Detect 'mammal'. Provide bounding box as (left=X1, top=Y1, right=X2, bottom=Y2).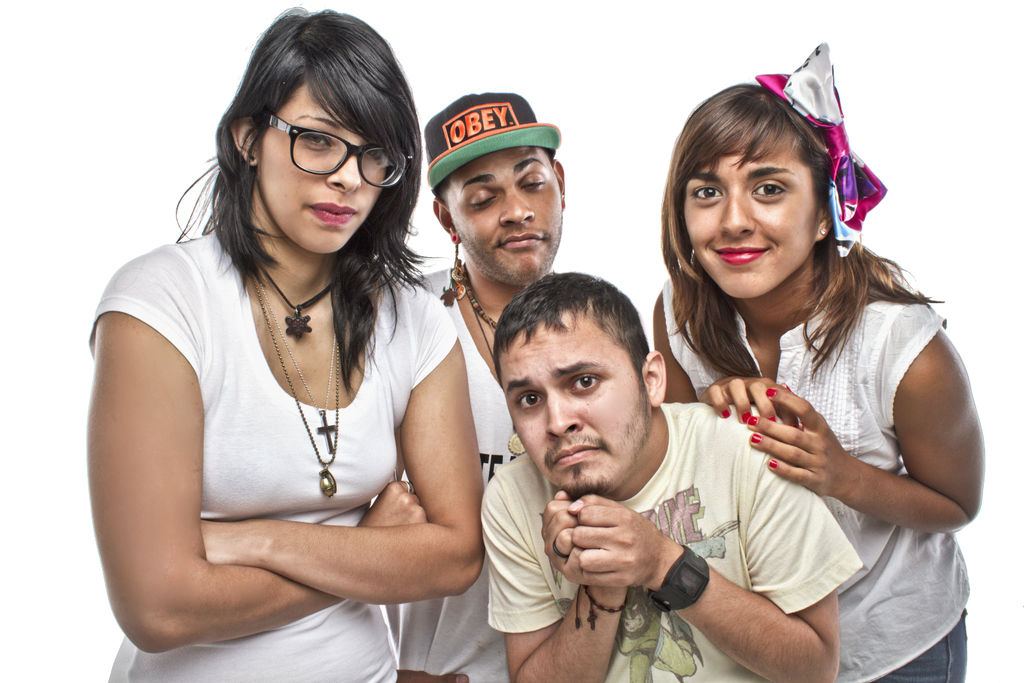
(left=371, top=91, right=573, bottom=682).
